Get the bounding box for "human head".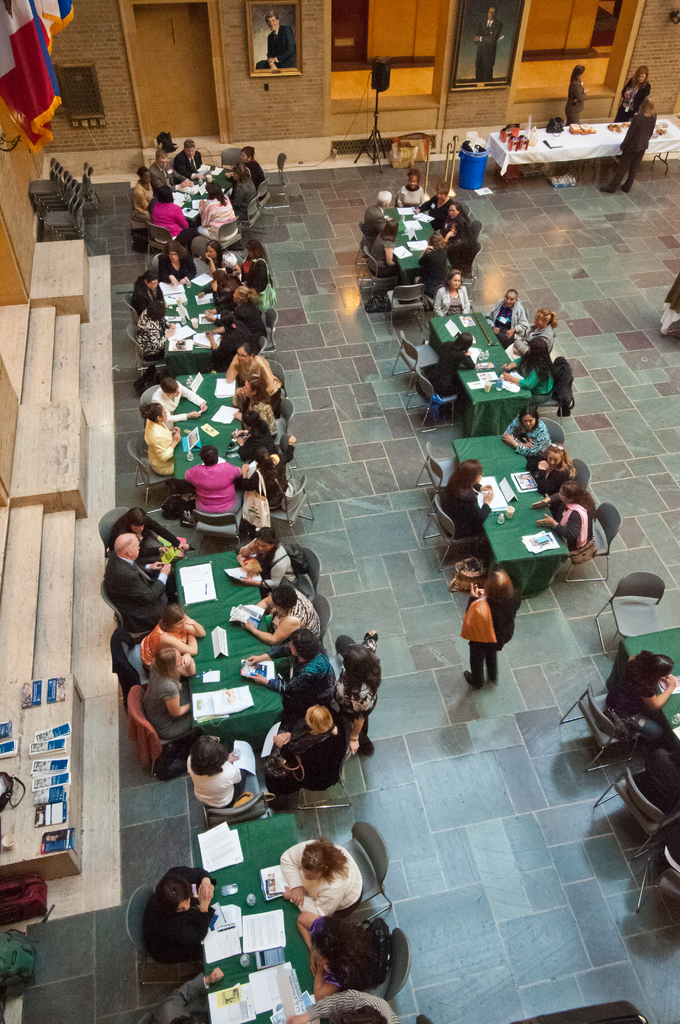
rect(542, 442, 563, 468).
